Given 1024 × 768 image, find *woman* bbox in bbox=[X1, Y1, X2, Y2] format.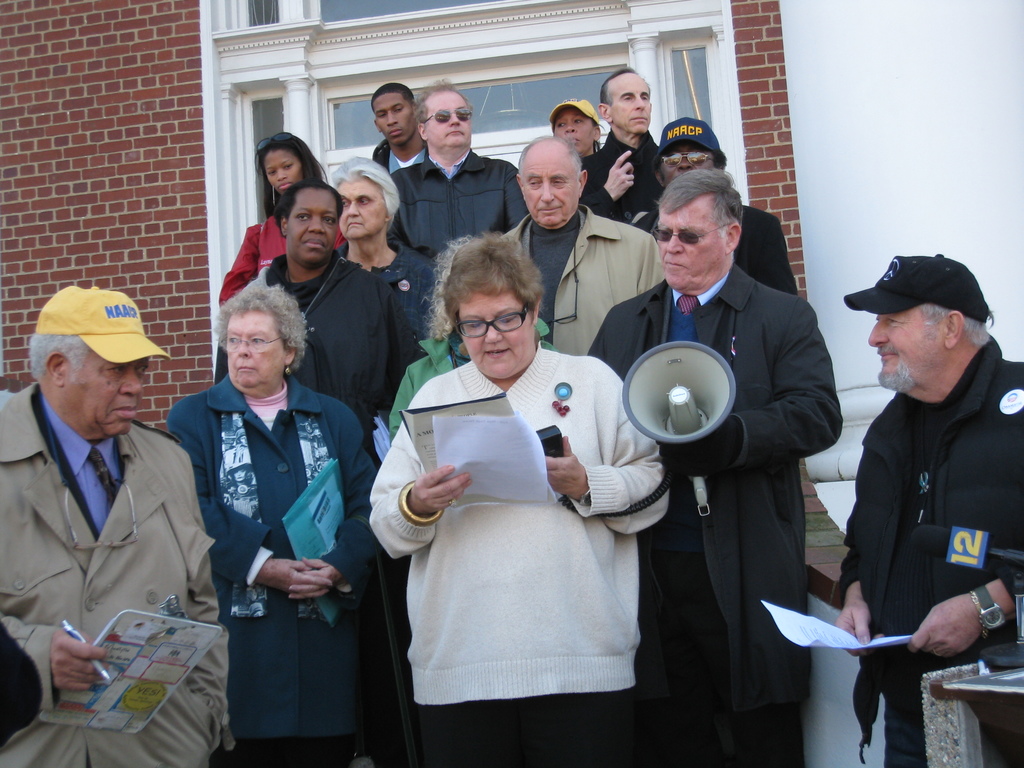
bbox=[227, 136, 339, 306].
